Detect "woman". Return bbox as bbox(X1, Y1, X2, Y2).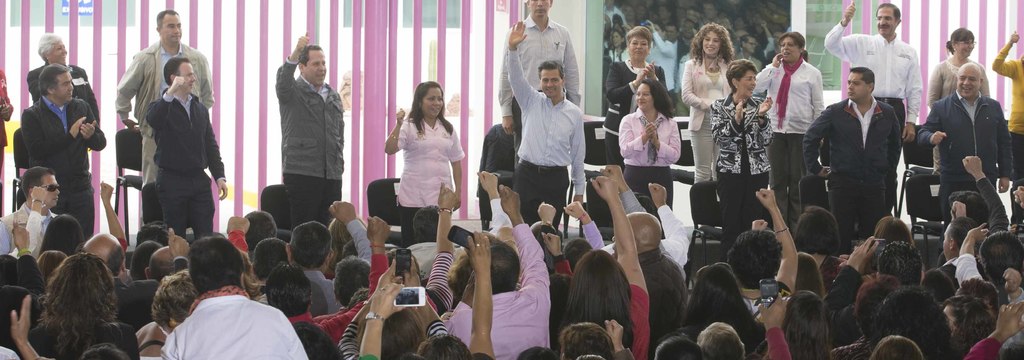
bbox(335, 256, 426, 359).
